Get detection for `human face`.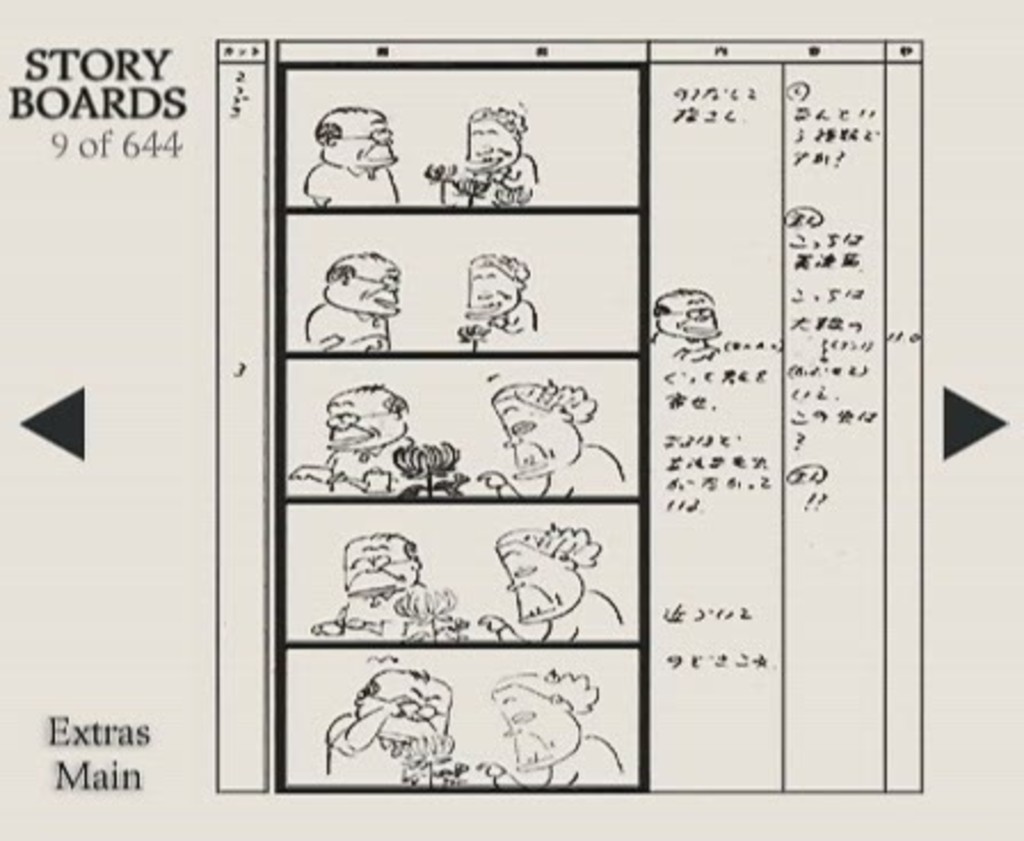
Detection: x1=663, y1=290, x2=713, y2=336.
